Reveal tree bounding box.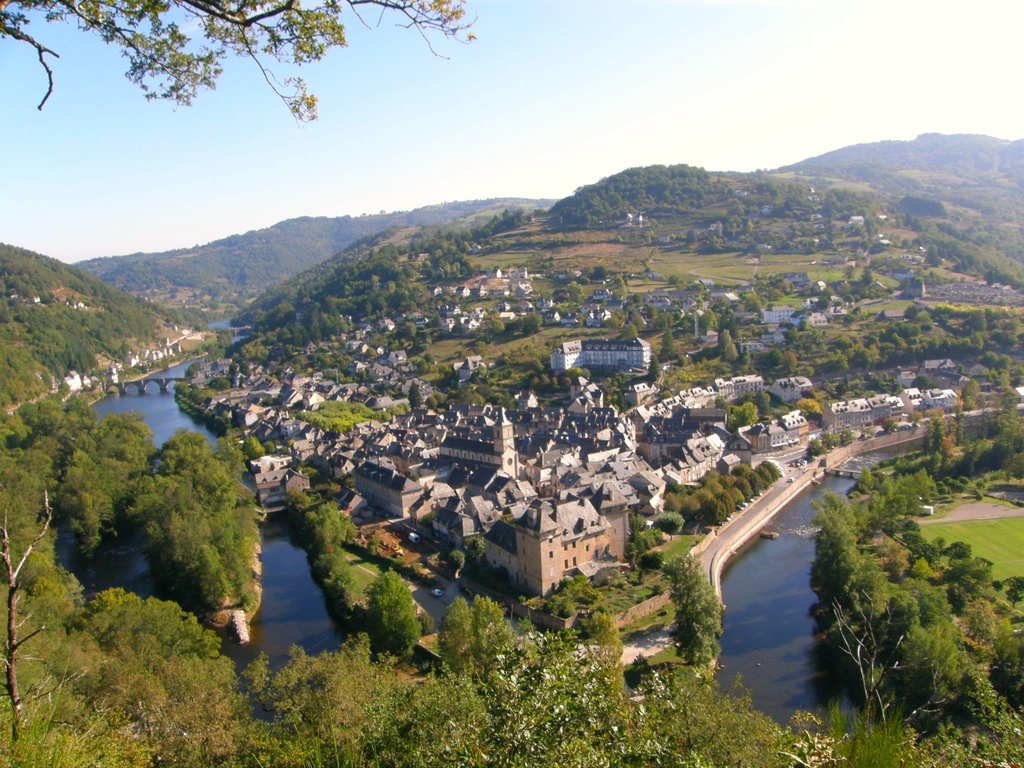
Revealed: 762 339 783 365.
